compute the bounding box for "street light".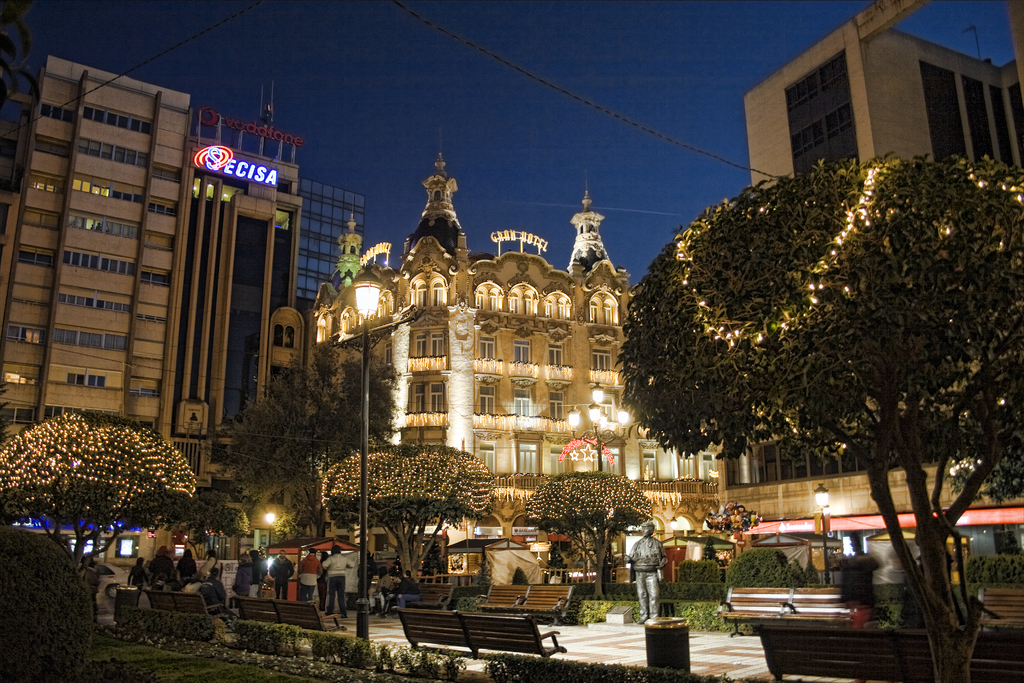
region(346, 278, 374, 641).
